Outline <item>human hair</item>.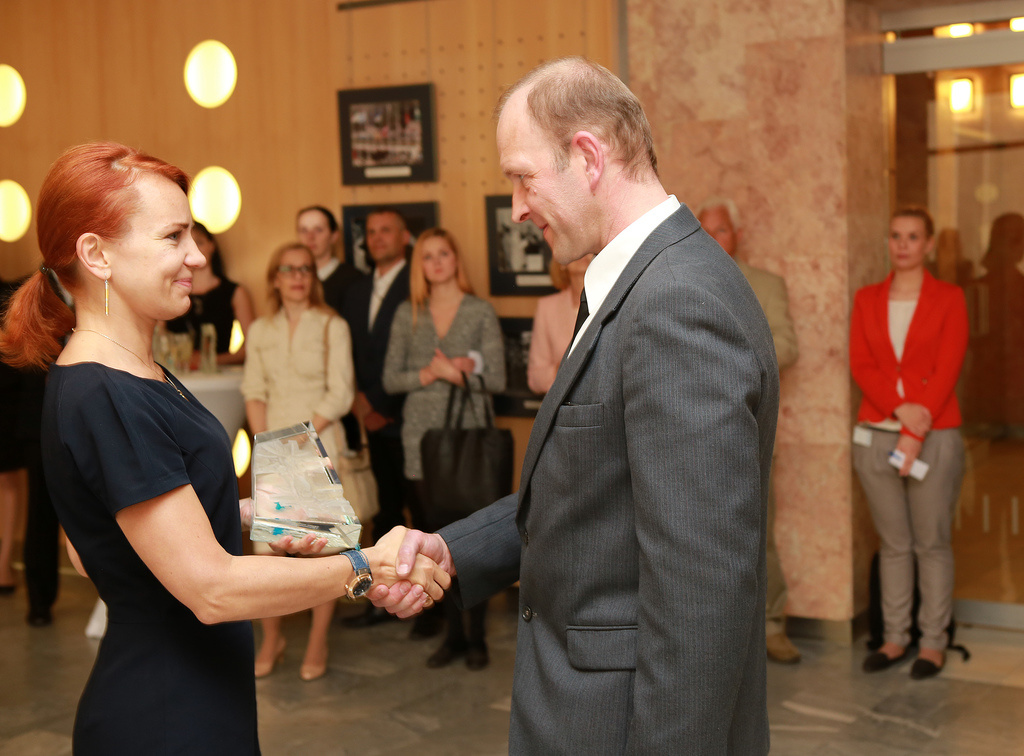
Outline: (15, 138, 184, 342).
